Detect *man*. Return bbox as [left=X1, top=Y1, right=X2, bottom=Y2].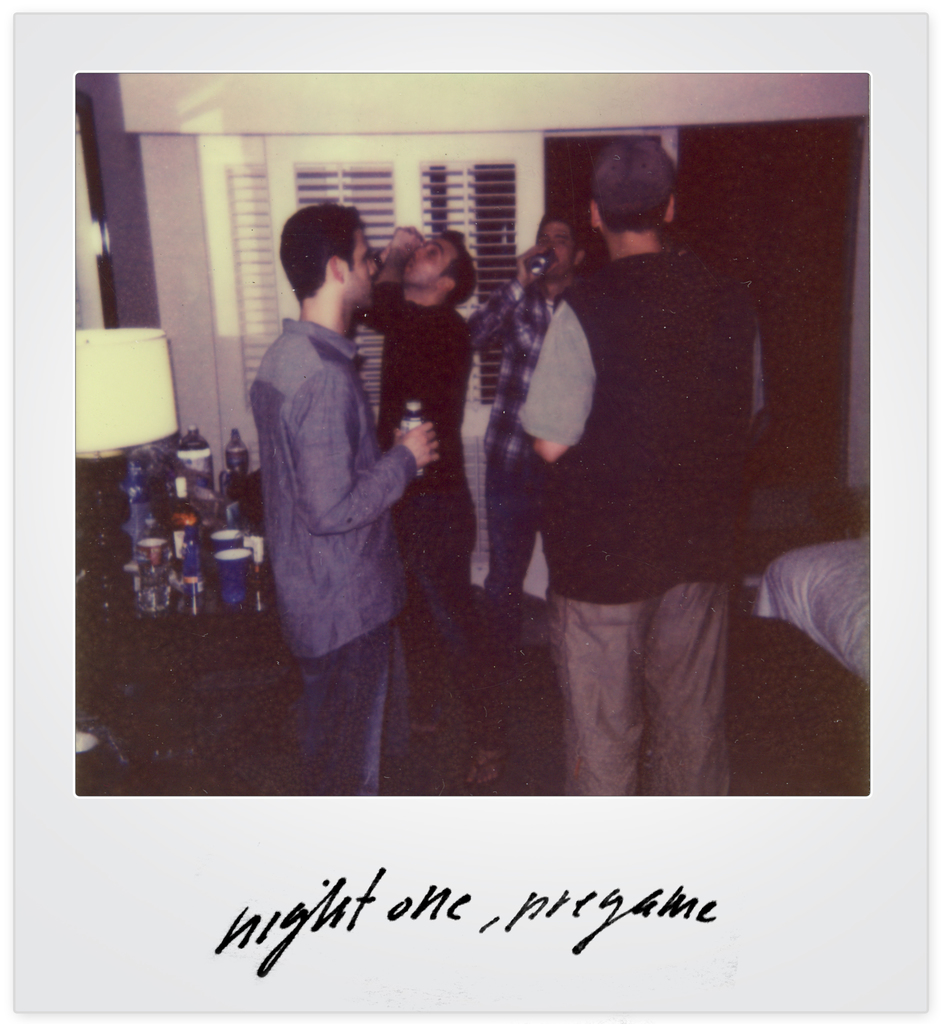
[left=489, top=94, right=838, bottom=732].
